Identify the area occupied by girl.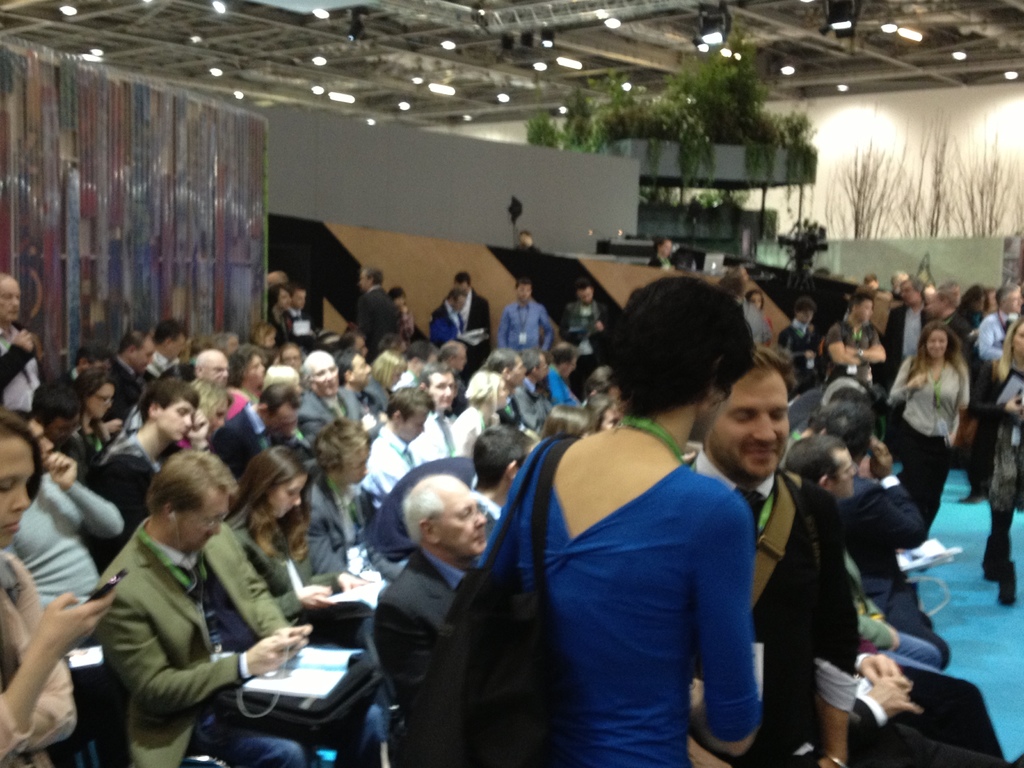
Area: <bbox>224, 436, 385, 647</bbox>.
